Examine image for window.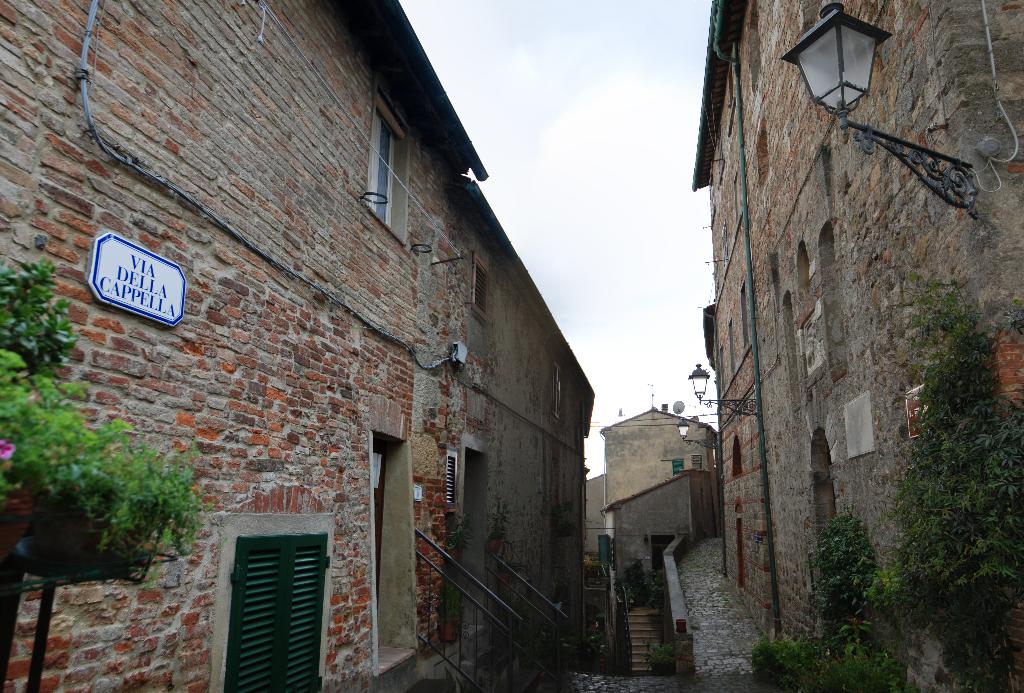
Examination result: {"left": 366, "top": 428, "right": 417, "bottom": 673}.
